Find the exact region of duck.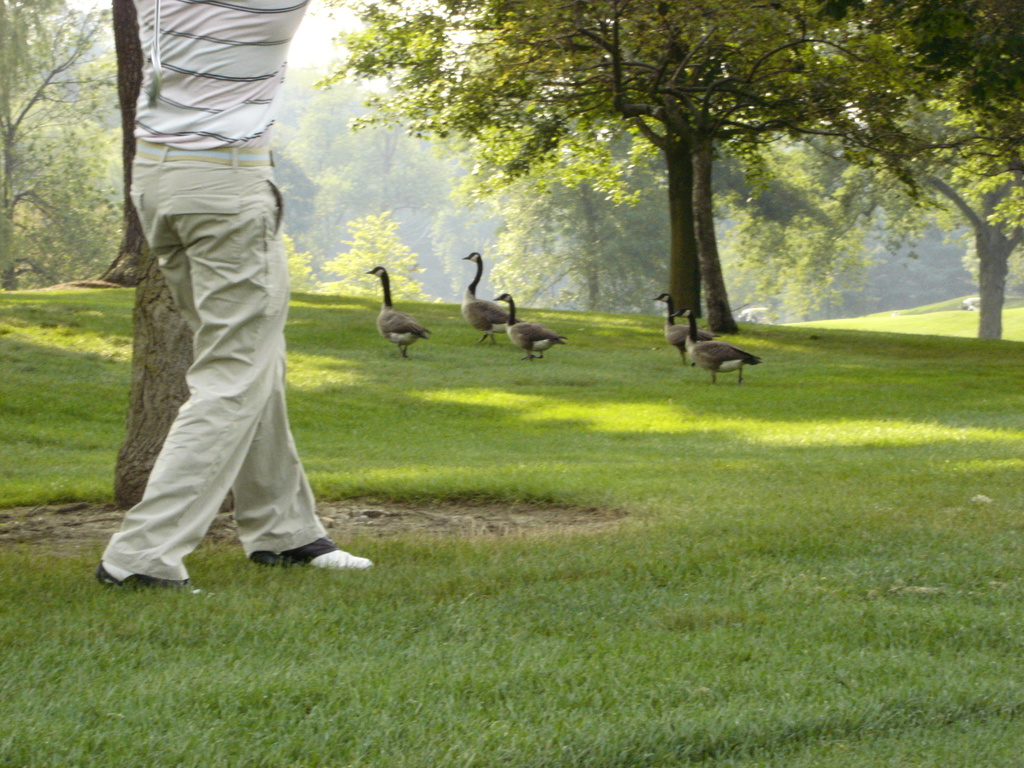
Exact region: crop(496, 292, 563, 362).
